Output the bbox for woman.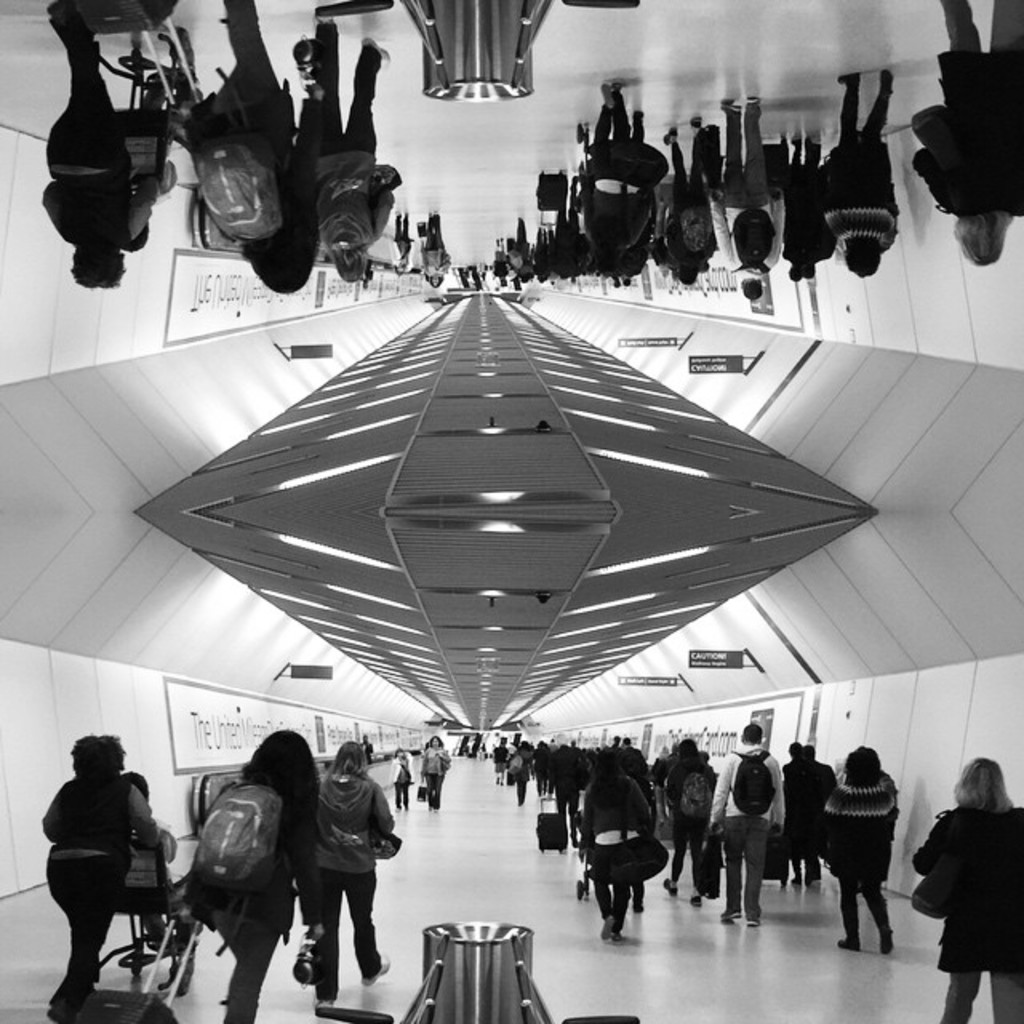
box(315, 736, 392, 1014).
